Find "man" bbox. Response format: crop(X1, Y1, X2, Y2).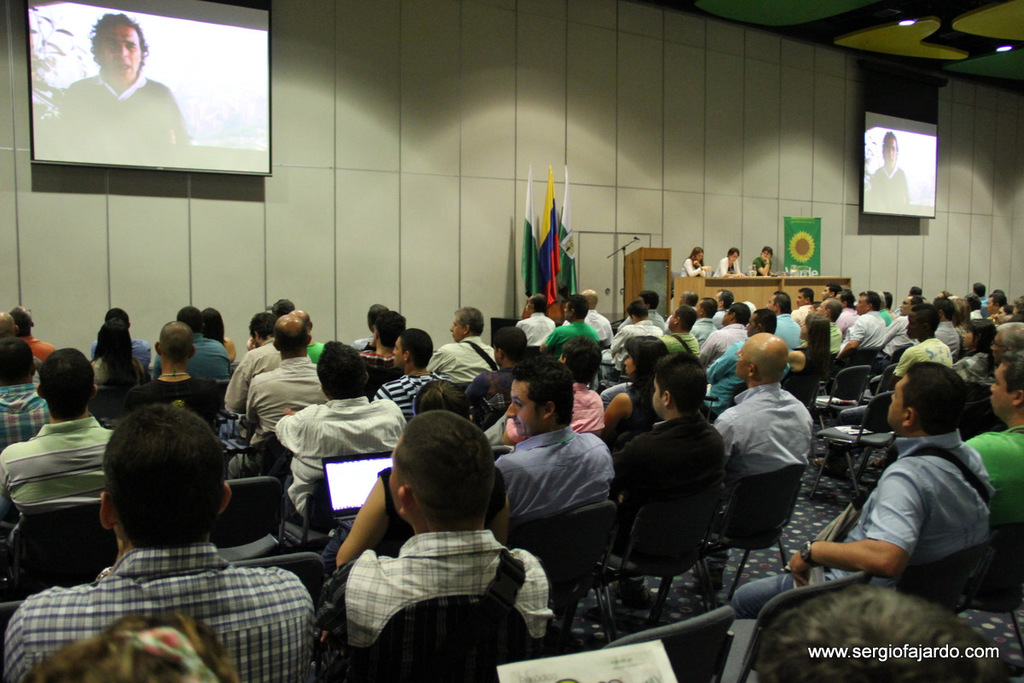
crop(12, 308, 55, 359).
